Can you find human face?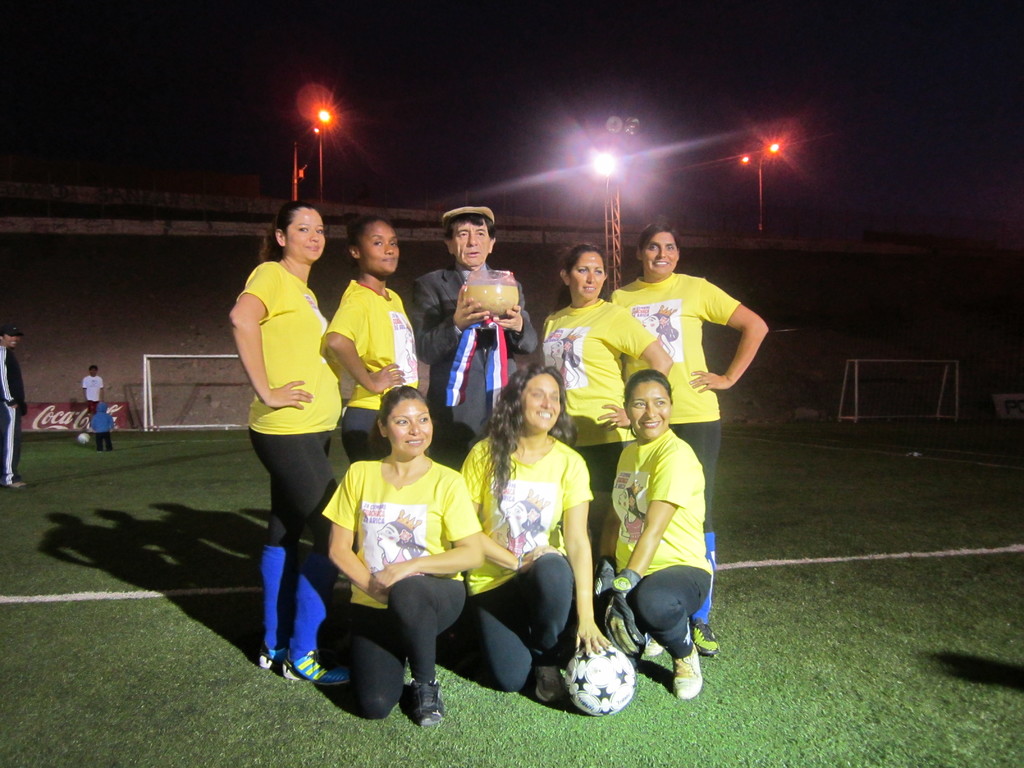
Yes, bounding box: left=388, top=400, right=429, bottom=454.
